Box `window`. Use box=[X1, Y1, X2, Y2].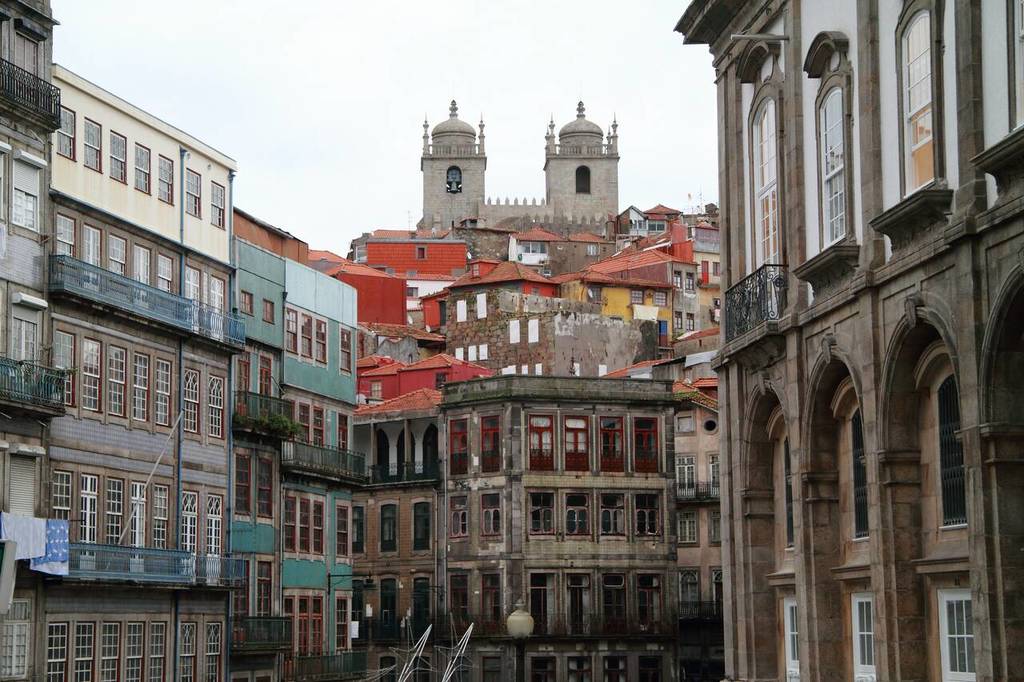
box=[522, 240, 547, 252].
